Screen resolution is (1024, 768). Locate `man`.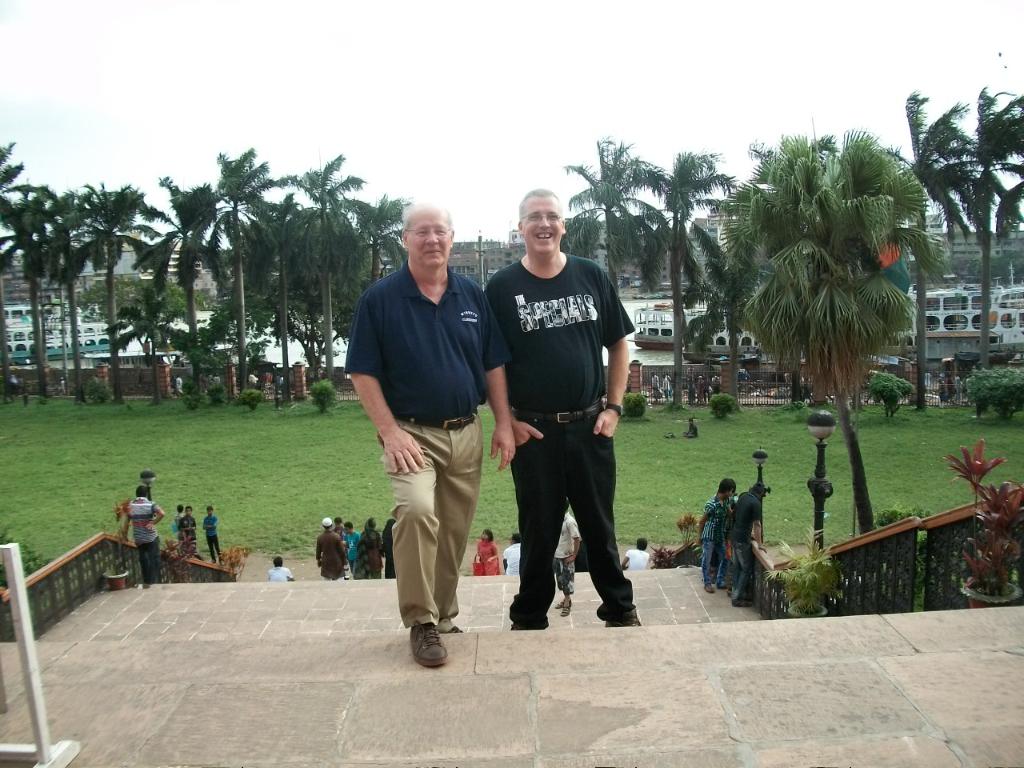
<box>202,506,222,564</box>.
